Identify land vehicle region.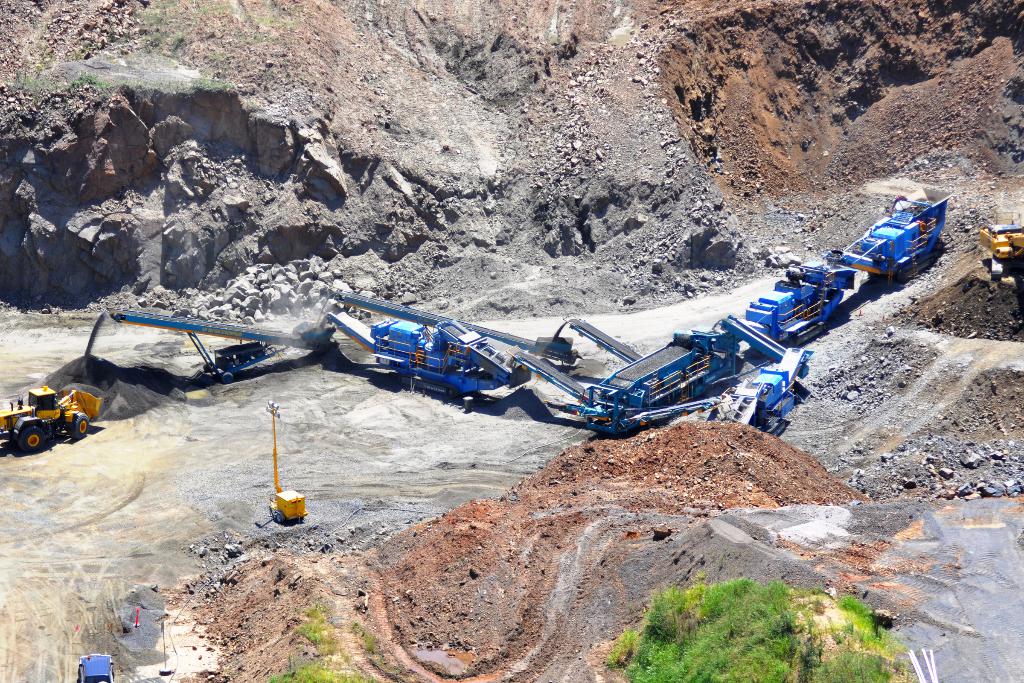
Region: bbox=[88, 185, 952, 445].
